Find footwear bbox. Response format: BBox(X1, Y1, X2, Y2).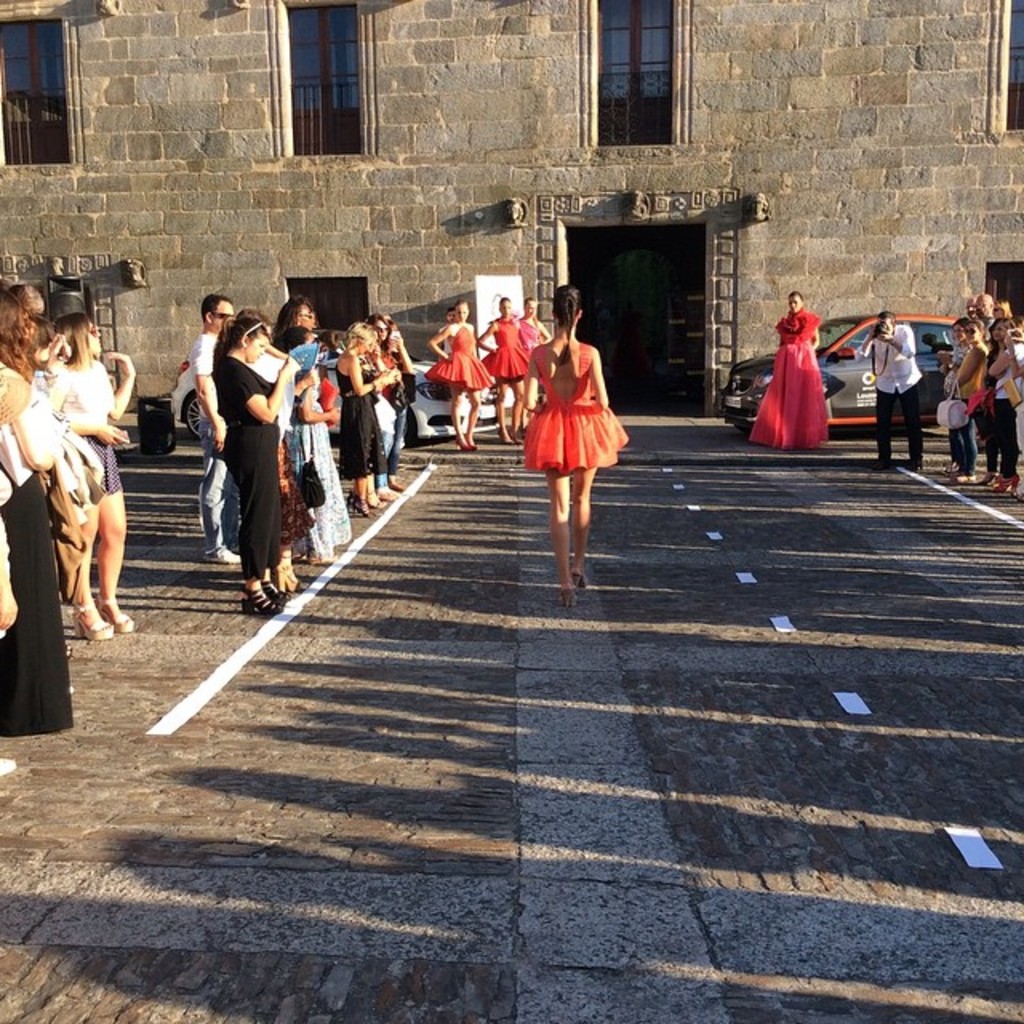
BBox(205, 544, 242, 568).
